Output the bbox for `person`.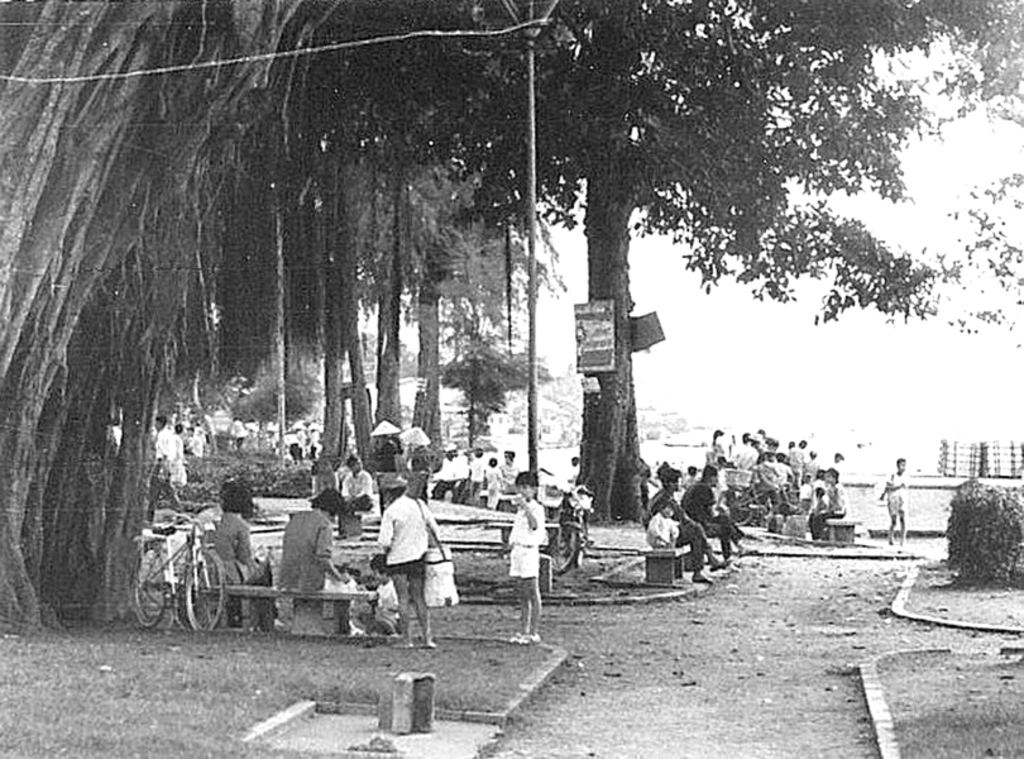
(440, 454, 468, 495).
